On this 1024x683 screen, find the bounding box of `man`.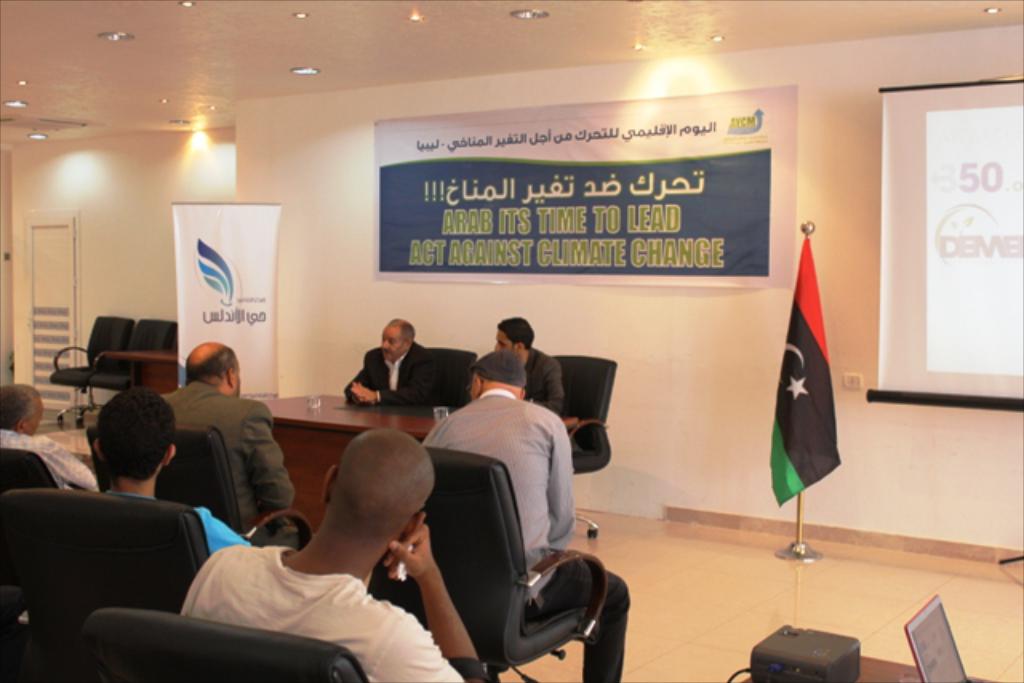
Bounding box: 494,312,578,430.
